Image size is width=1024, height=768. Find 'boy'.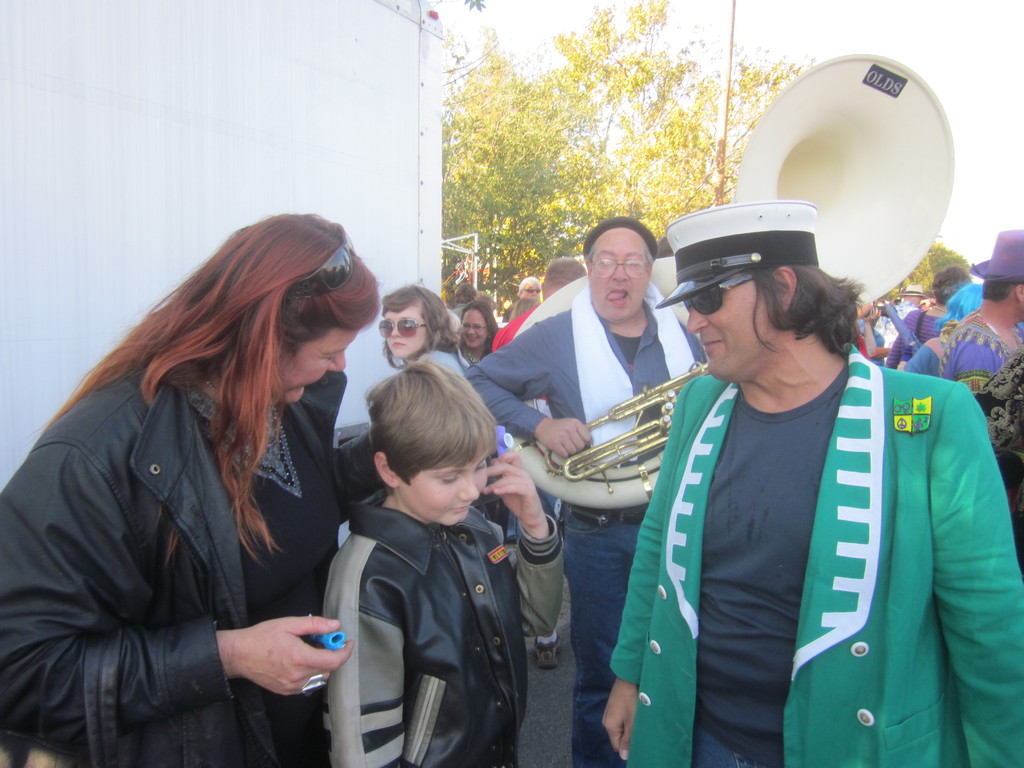
detection(307, 353, 550, 764).
